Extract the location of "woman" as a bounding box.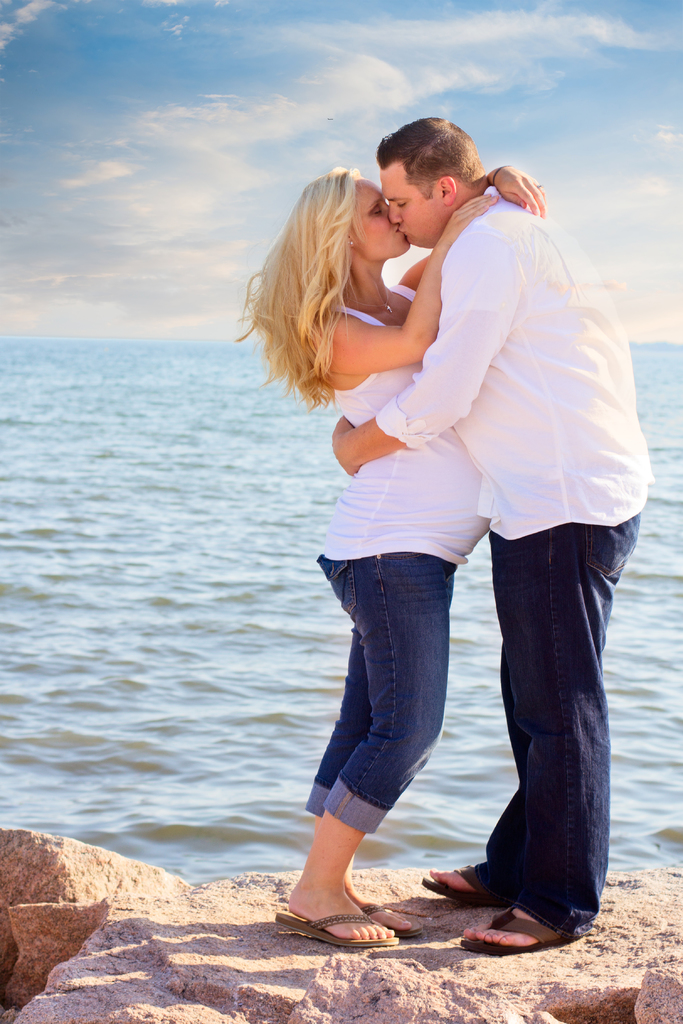
<bbox>256, 127, 566, 874</bbox>.
